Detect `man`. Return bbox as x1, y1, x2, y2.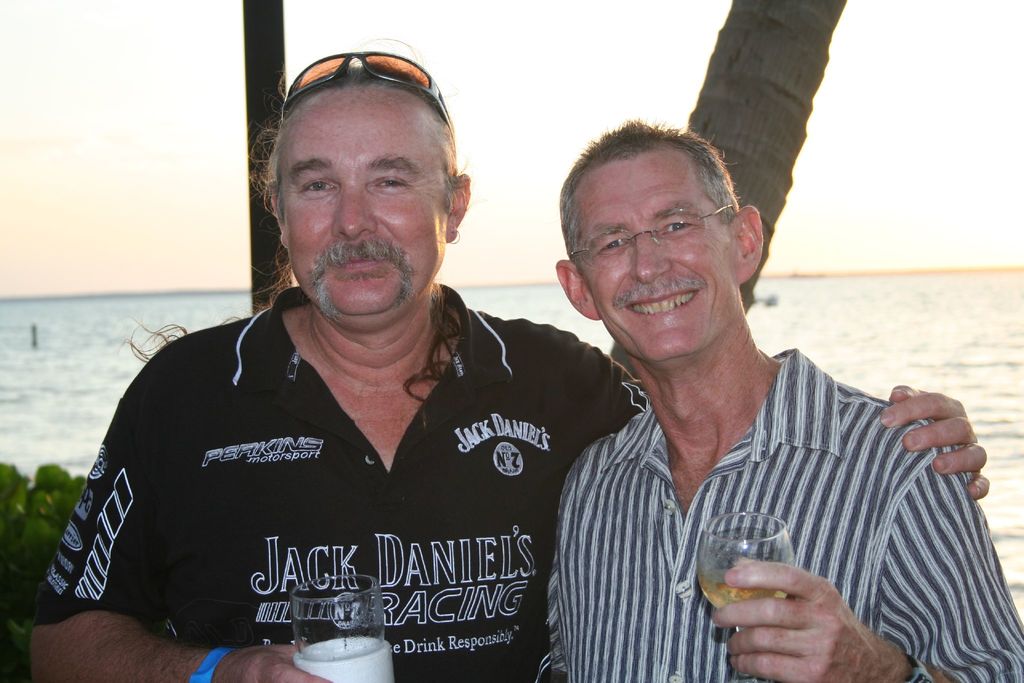
535, 130, 1023, 682.
